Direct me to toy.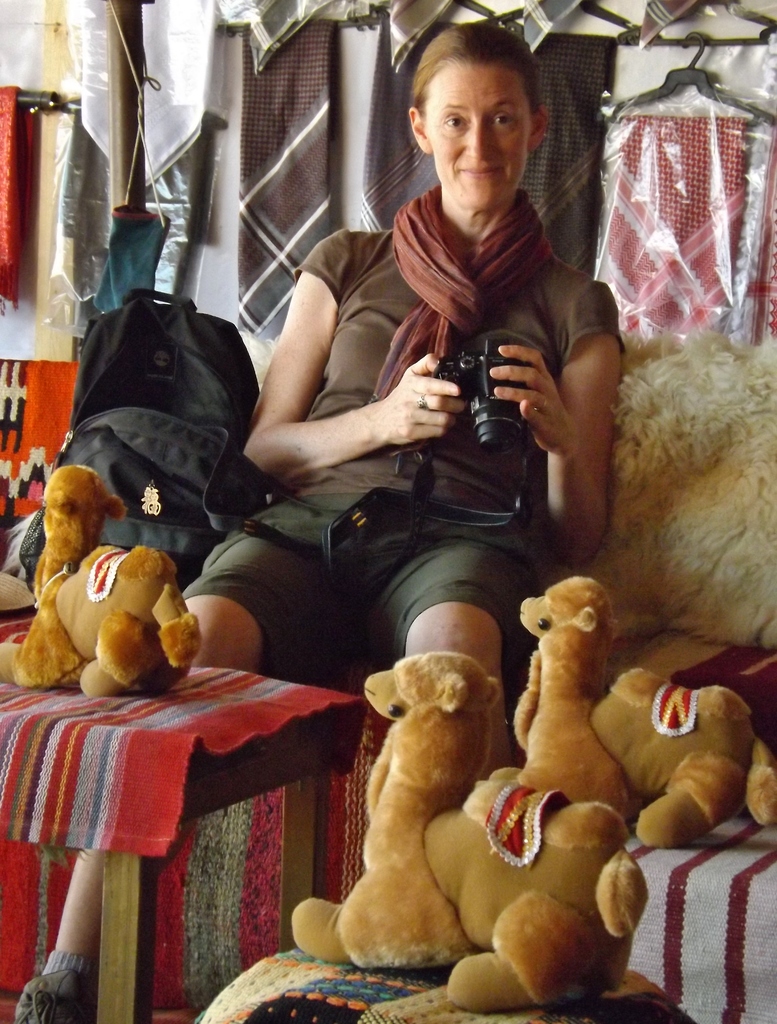
Direction: region(291, 648, 655, 1012).
